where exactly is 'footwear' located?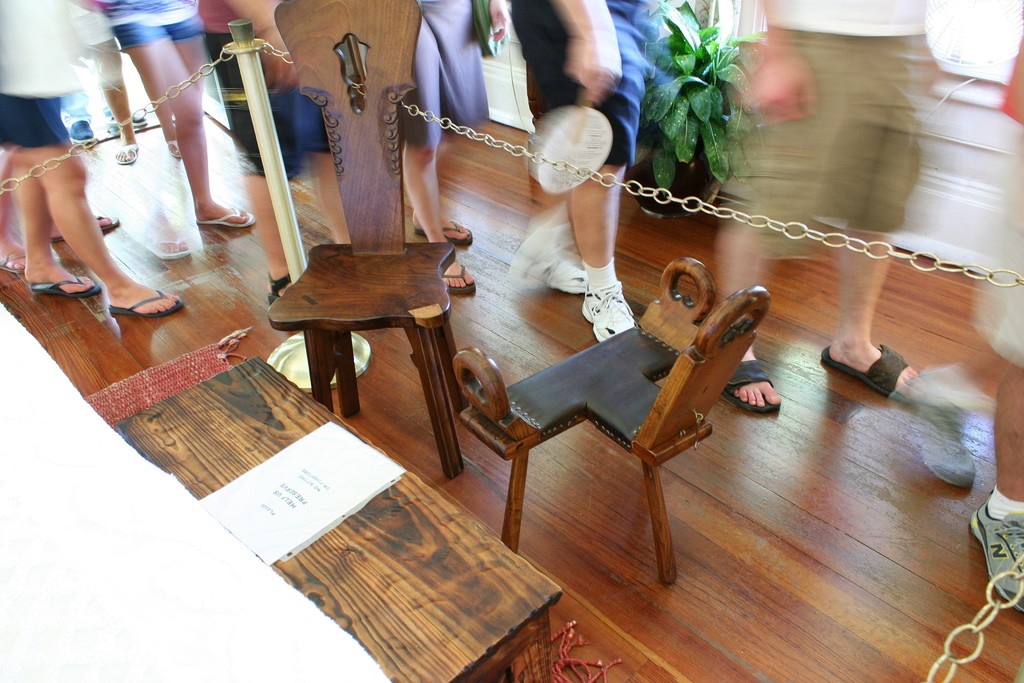
Its bounding box is Rect(72, 120, 92, 144).
